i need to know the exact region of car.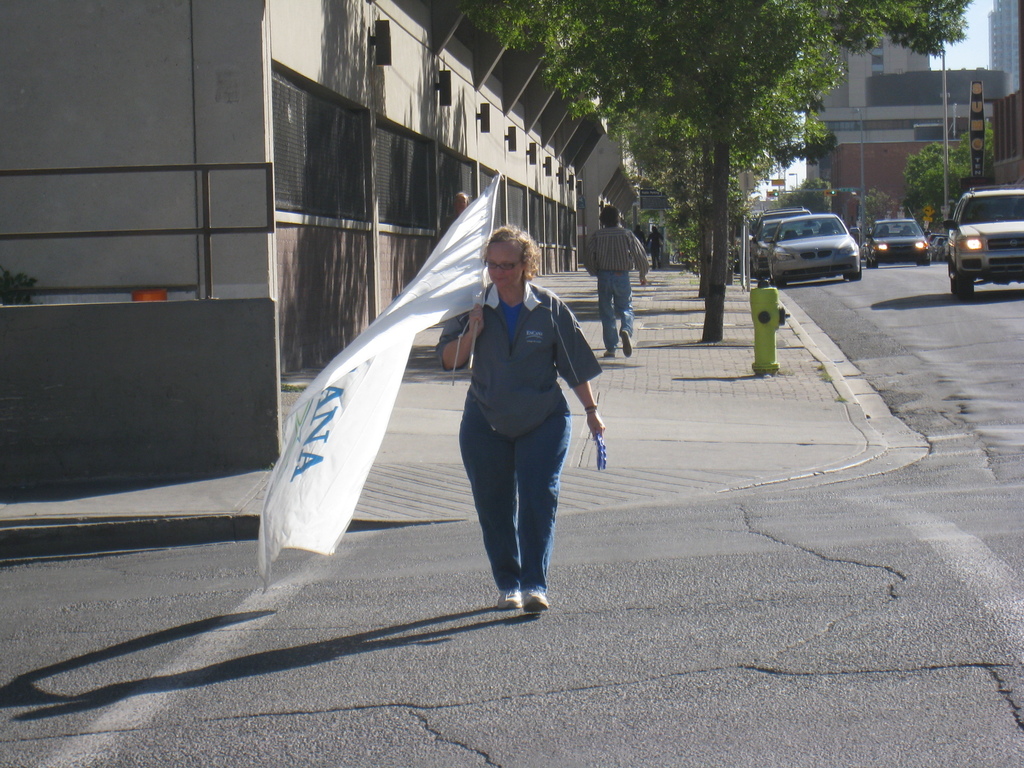
Region: bbox(942, 184, 1023, 296).
